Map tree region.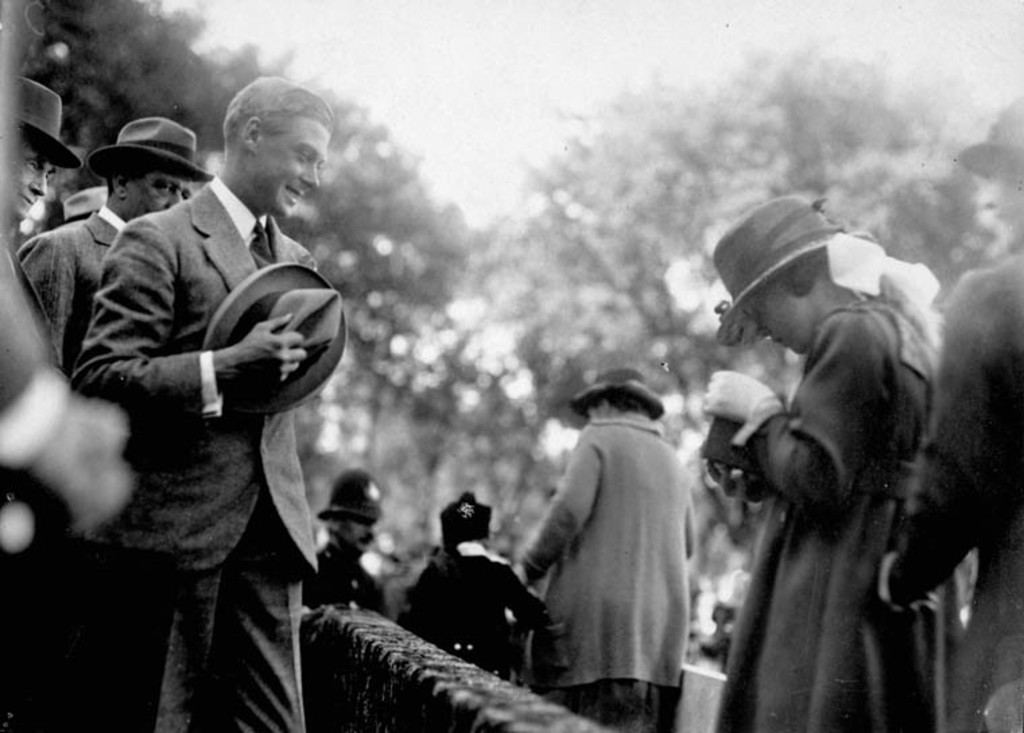
Mapped to left=49, top=0, right=454, bottom=535.
